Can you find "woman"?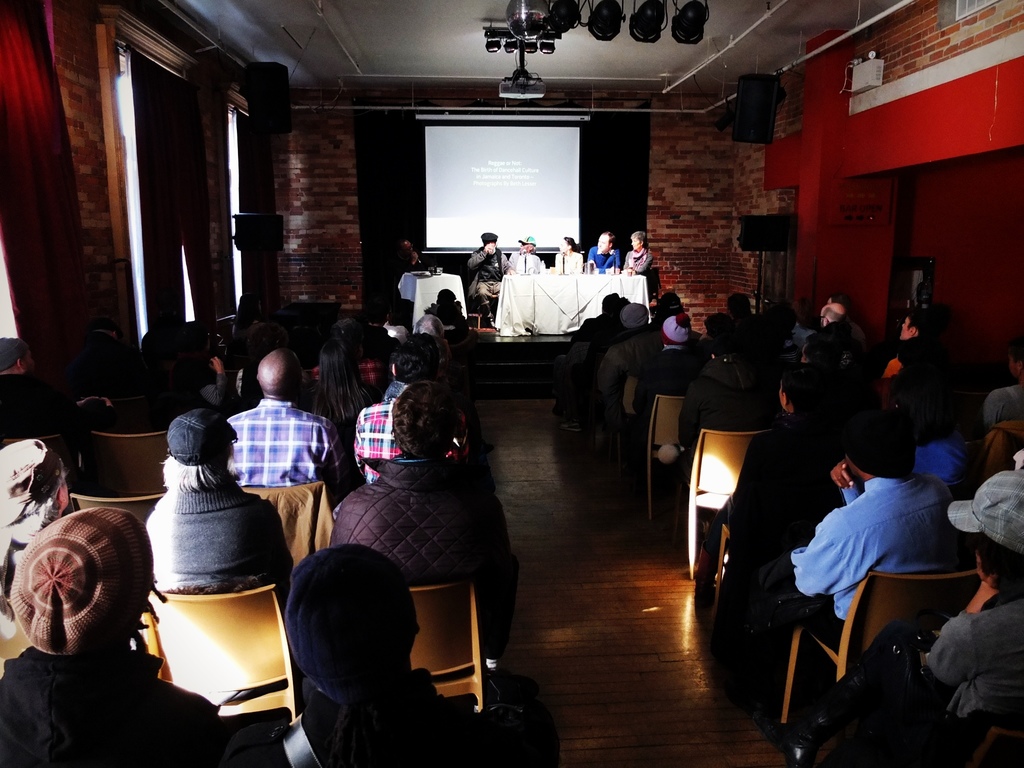
Yes, bounding box: 554,236,579,278.
